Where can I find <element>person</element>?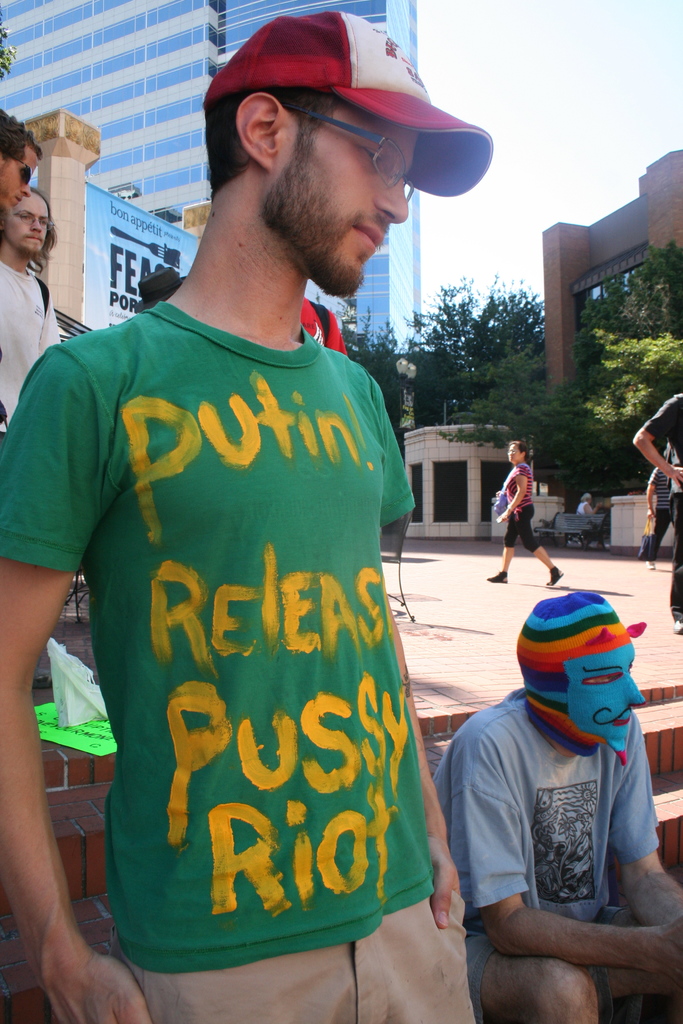
You can find it at (0,109,45,221).
